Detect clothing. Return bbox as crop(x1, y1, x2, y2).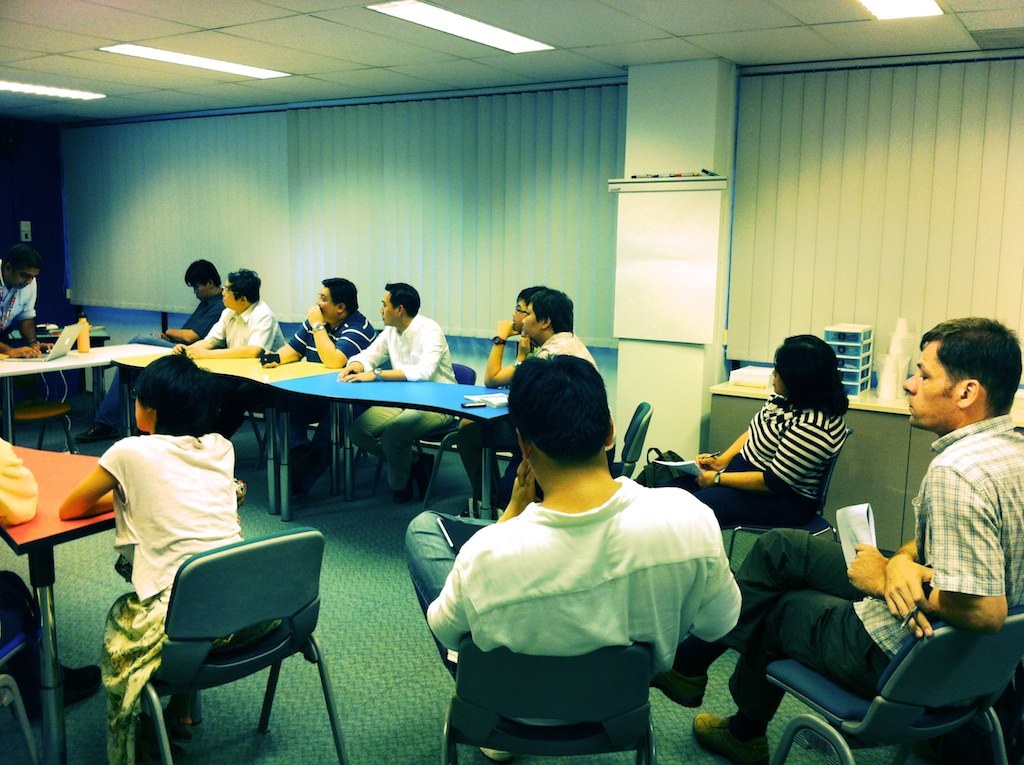
crop(0, 429, 49, 693).
